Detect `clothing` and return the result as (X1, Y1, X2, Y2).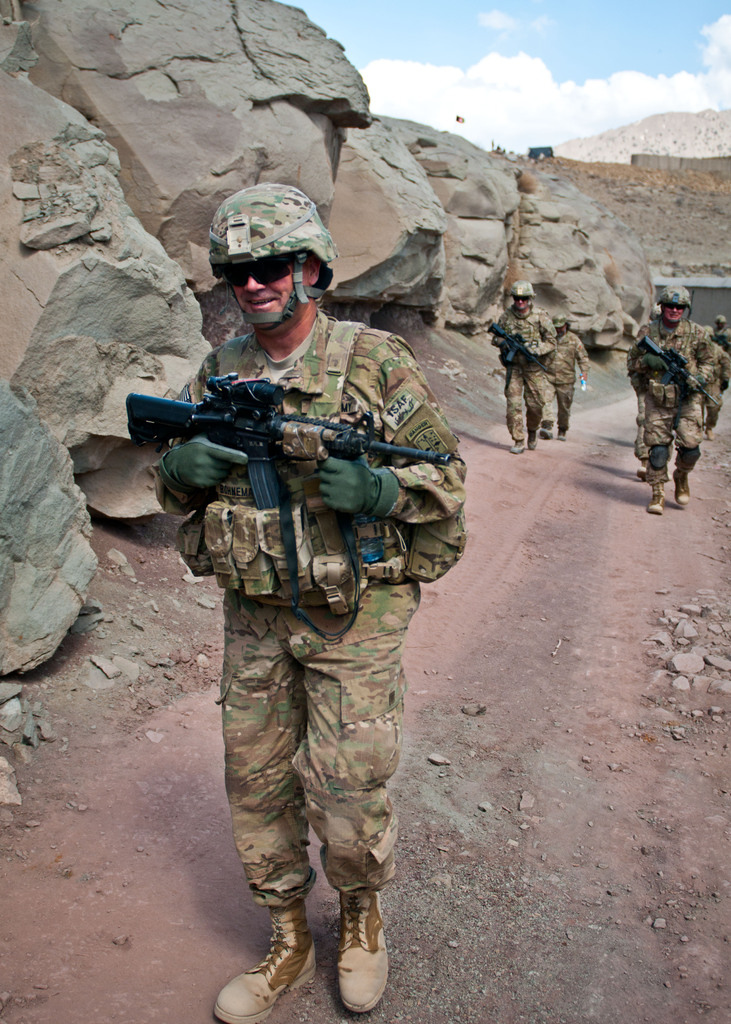
(718, 347, 730, 387).
